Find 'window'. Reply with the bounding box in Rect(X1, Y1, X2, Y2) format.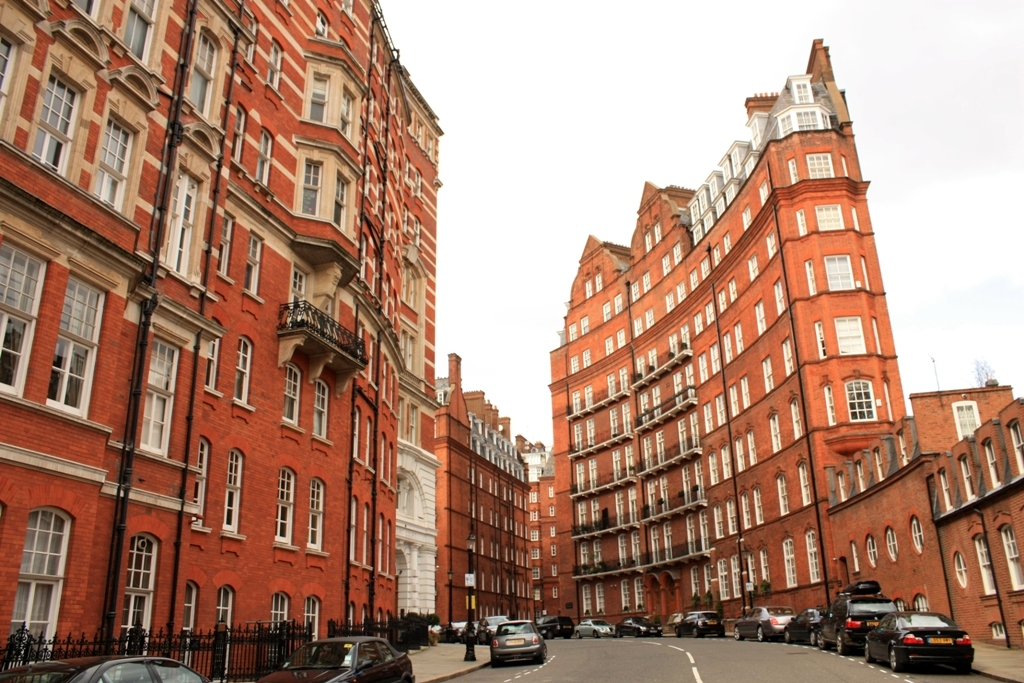
Rect(739, 318, 746, 354).
